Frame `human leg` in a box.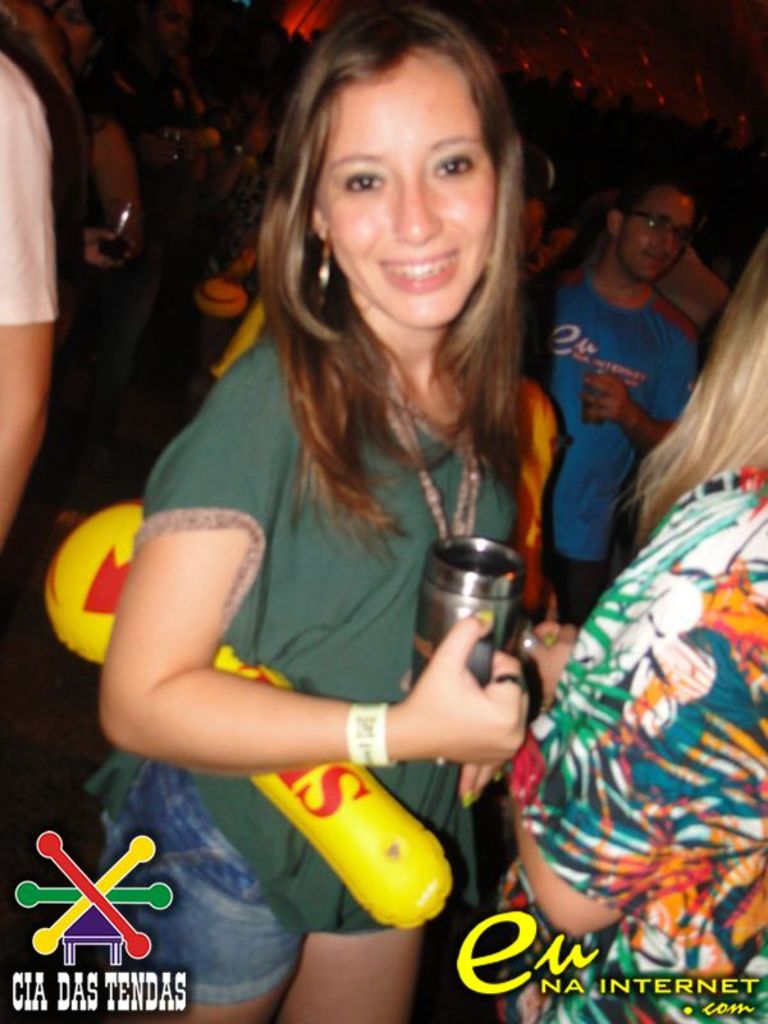
273, 922, 422, 1021.
